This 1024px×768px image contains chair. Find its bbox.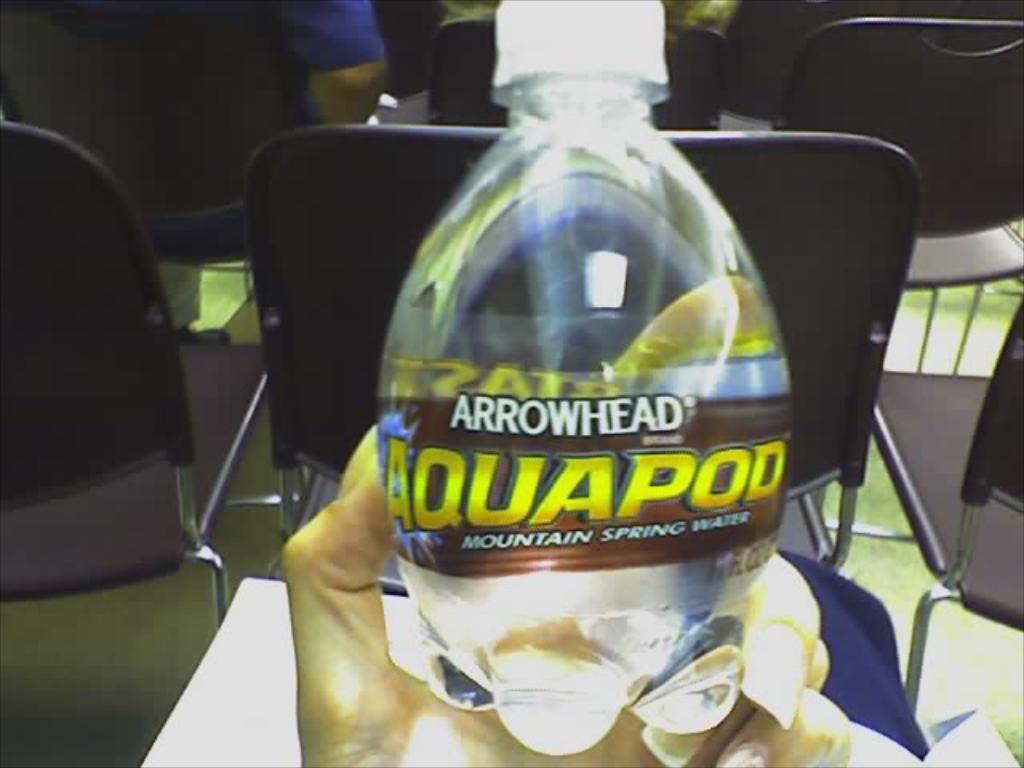
Rect(870, 293, 1022, 723).
